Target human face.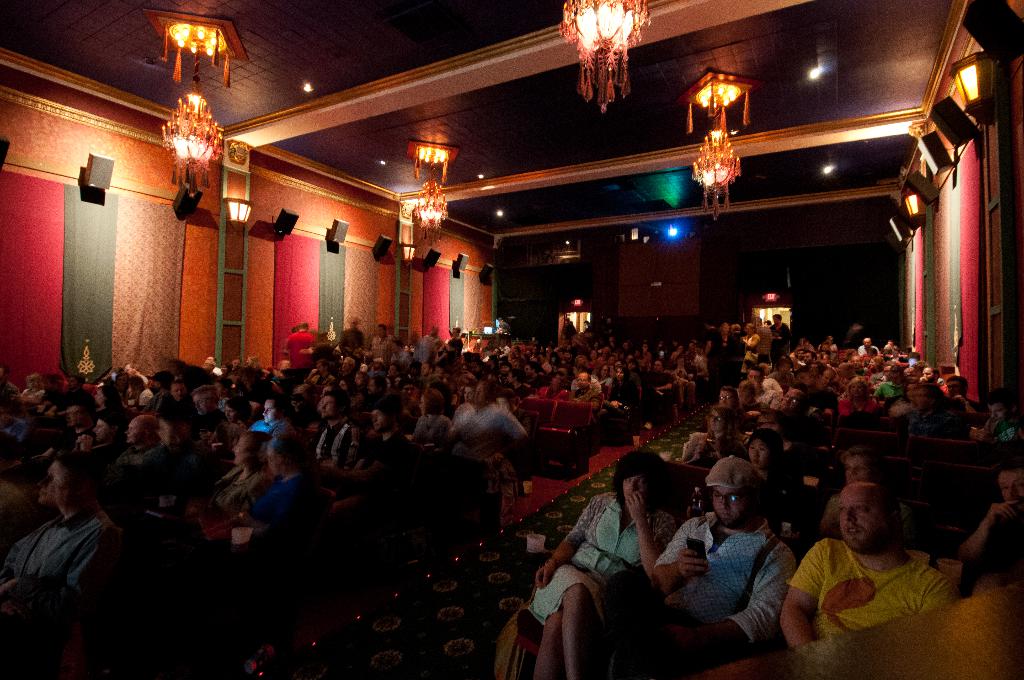
Target region: BBox(156, 417, 167, 439).
